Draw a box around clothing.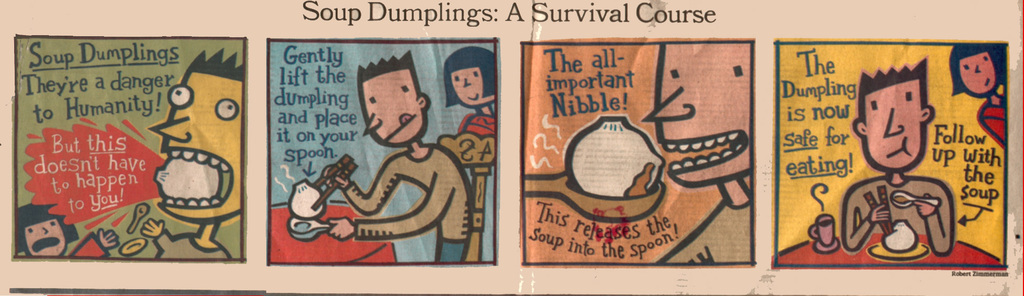
detection(839, 172, 960, 262).
